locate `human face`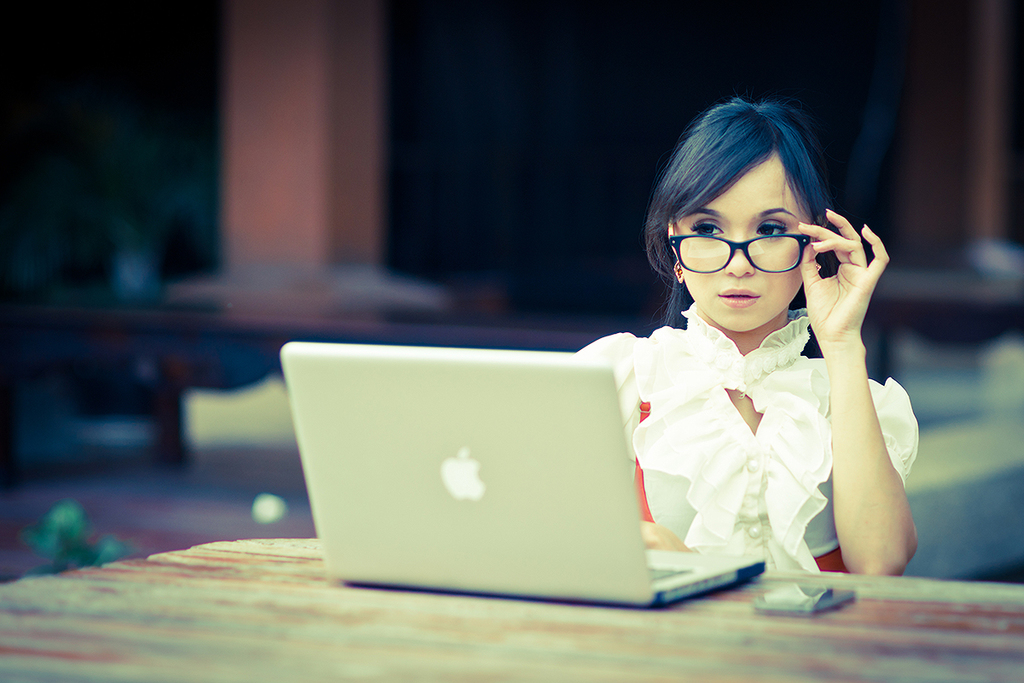
[x1=667, y1=145, x2=829, y2=335]
